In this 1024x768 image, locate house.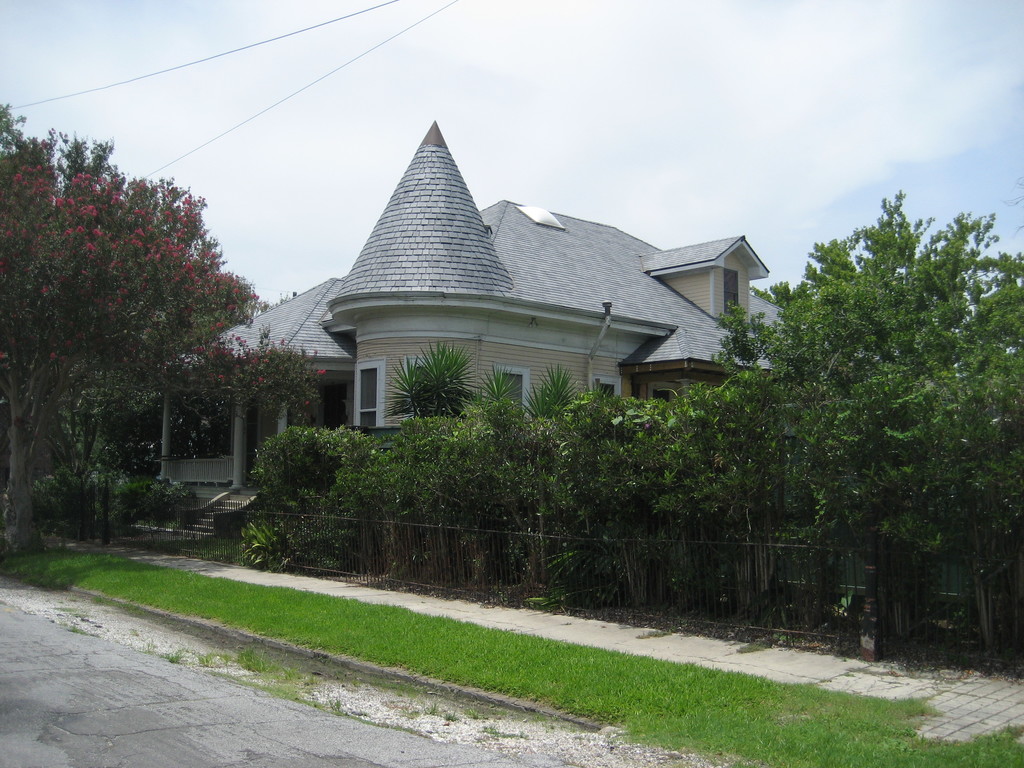
Bounding box: bbox=(245, 118, 774, 486).
